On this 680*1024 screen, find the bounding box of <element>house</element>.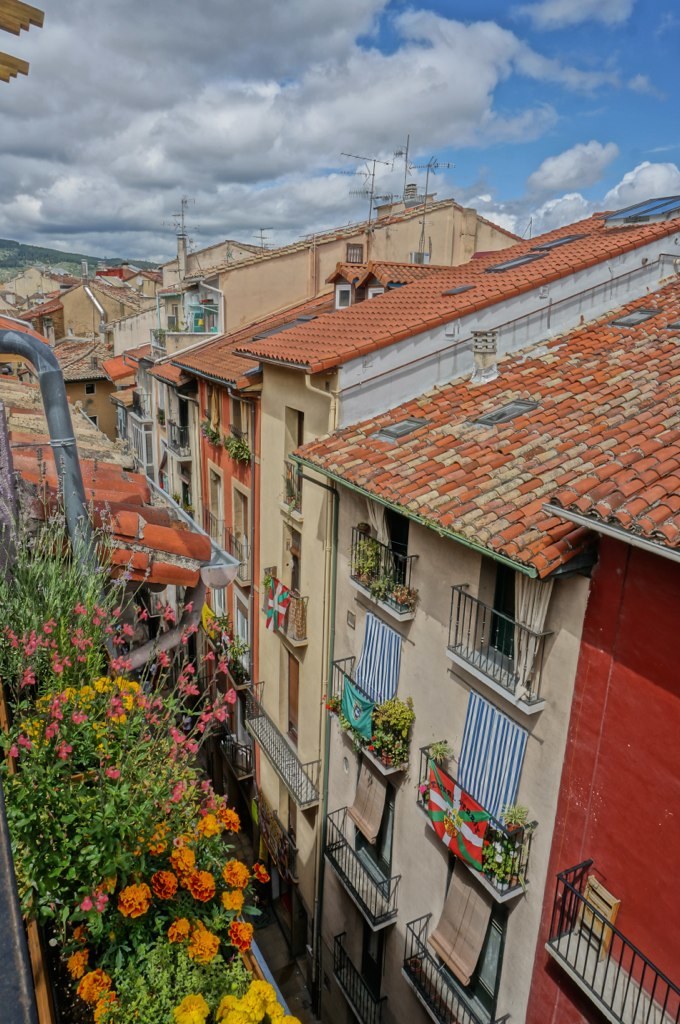
Bounding box: bbox=(0, 248, 80, 317).
